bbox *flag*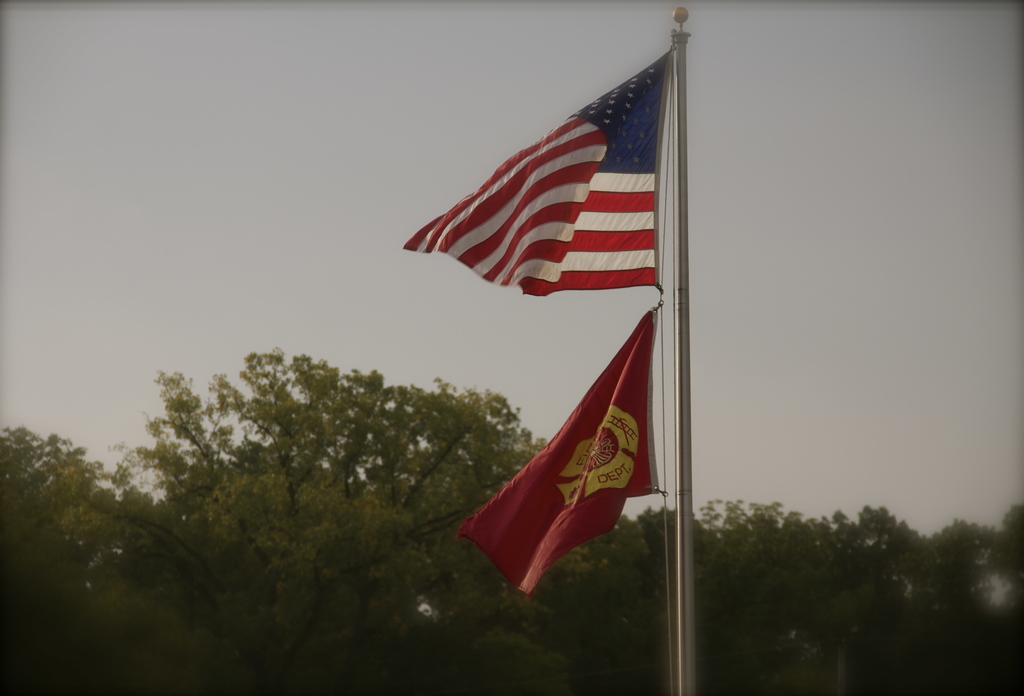
bbox(460, 306, 667, 608)
